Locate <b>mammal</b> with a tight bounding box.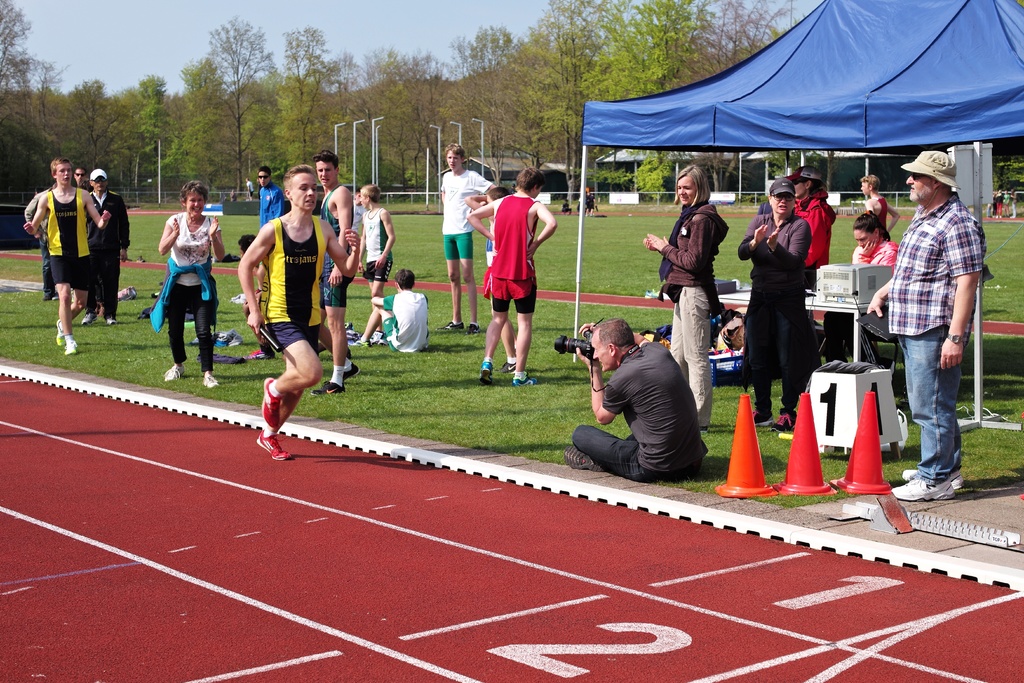
(x1=358, y1=267, x2=429, y2=354).
